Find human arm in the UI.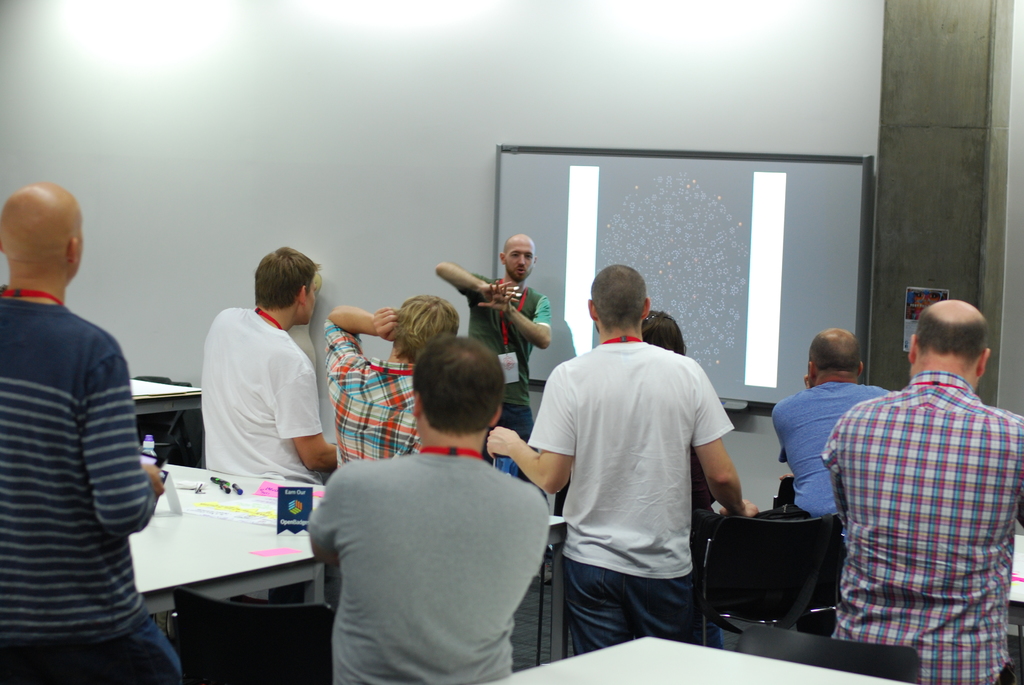
UI element at BBox(81, 332, 162, 537).
